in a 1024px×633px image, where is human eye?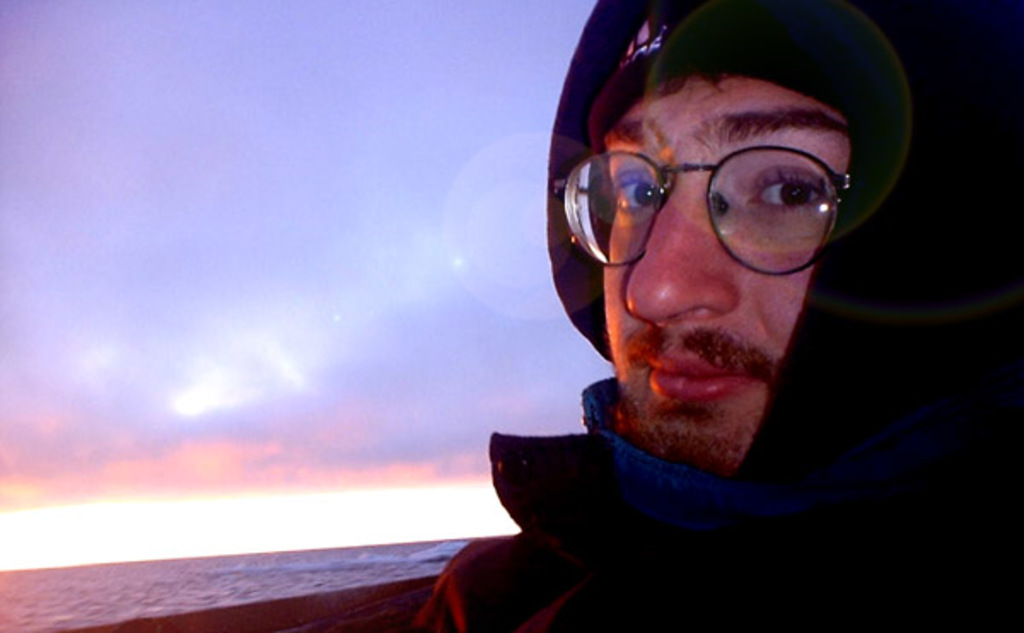
(746,164,831,212).
